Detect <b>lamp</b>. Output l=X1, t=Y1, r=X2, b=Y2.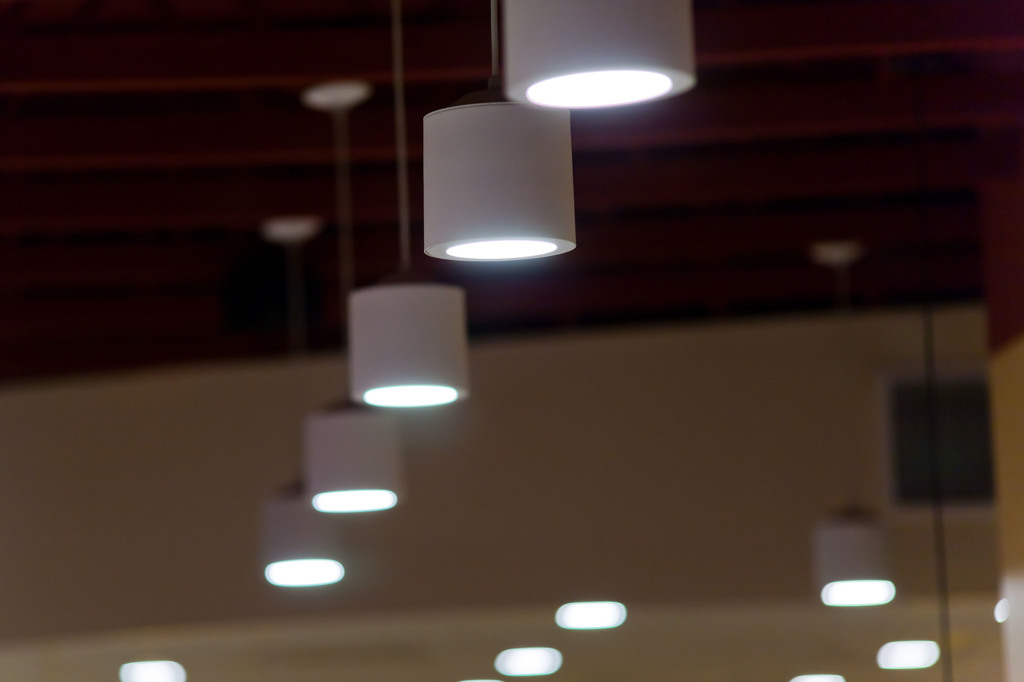
l=424, t=0, r=576, b=264.
